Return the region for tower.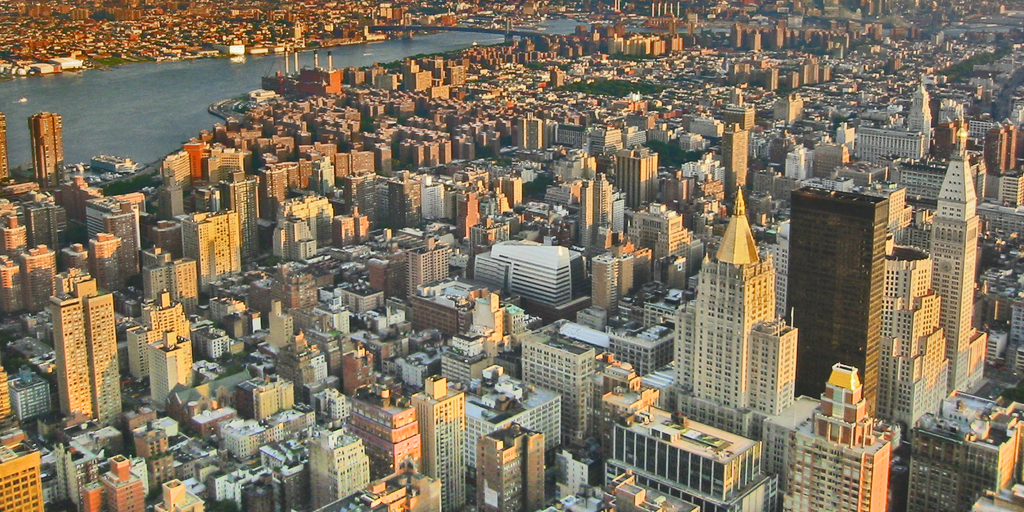
204, 143, 240, 189.
